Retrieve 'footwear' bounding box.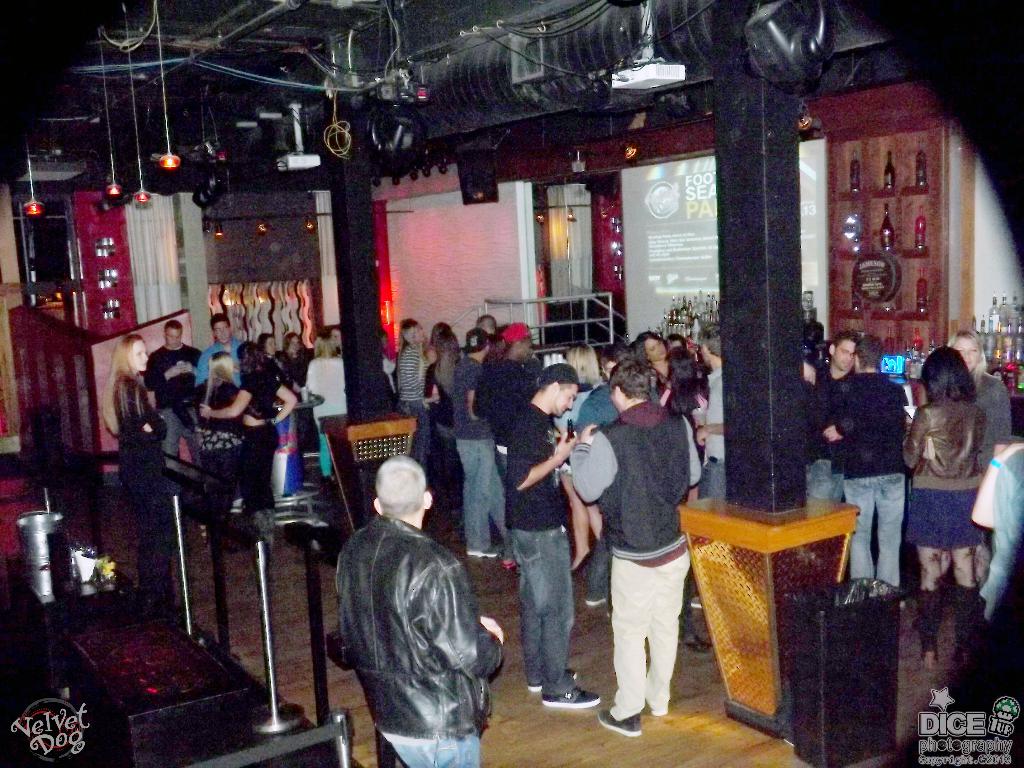
Bounding box: (x1=954, y1=644, x2=970, y2=668).
